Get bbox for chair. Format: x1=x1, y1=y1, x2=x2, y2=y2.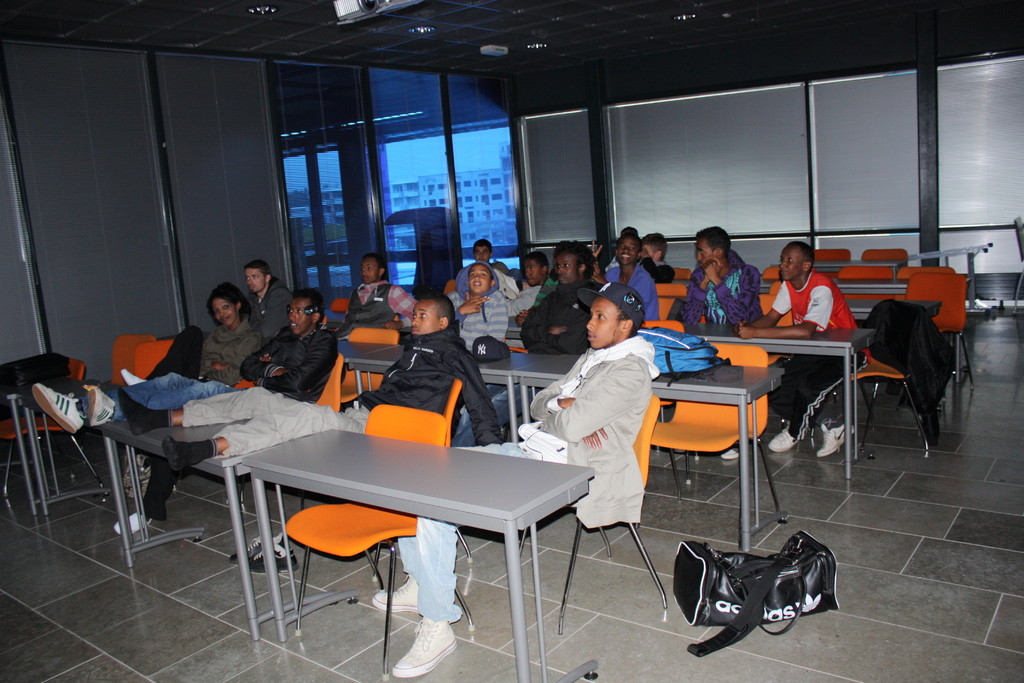
x1=325, y1=296, x2=354, y2=316.
